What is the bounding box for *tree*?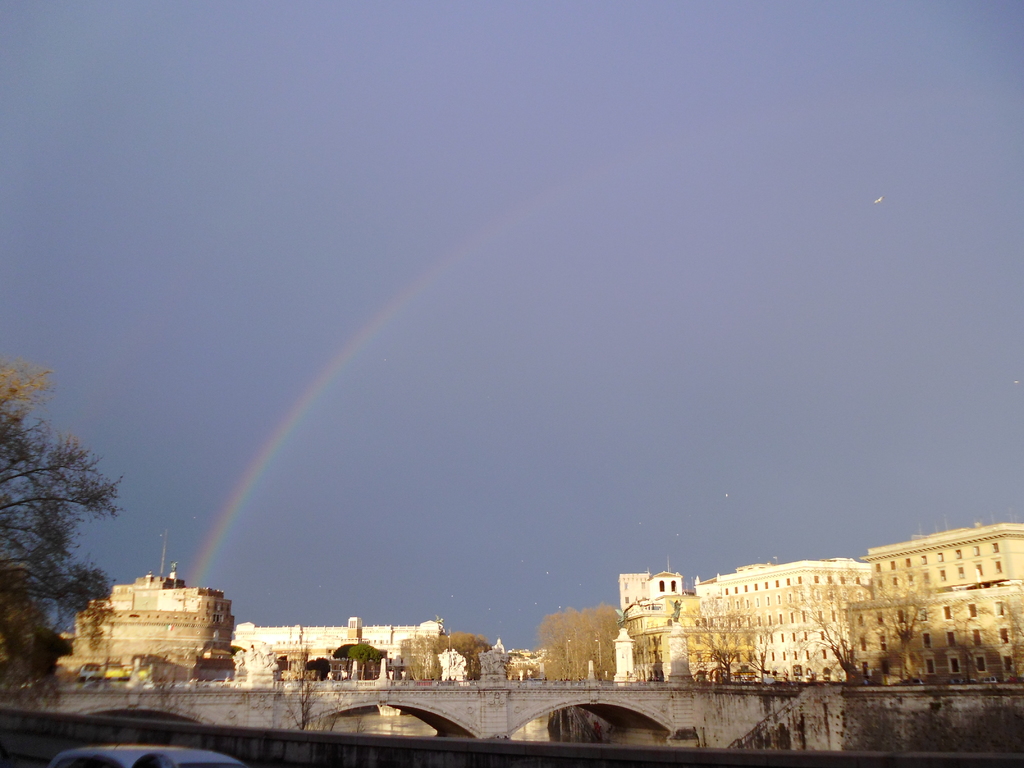
<box>398,632,442,673</box>.
